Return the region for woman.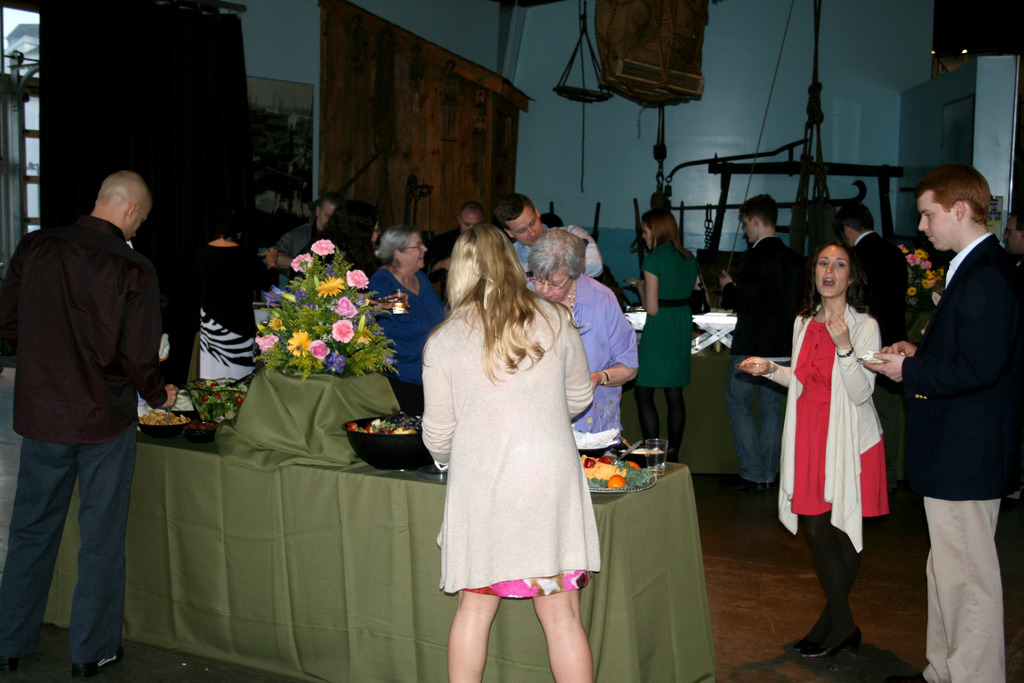
629 208 703 461.
